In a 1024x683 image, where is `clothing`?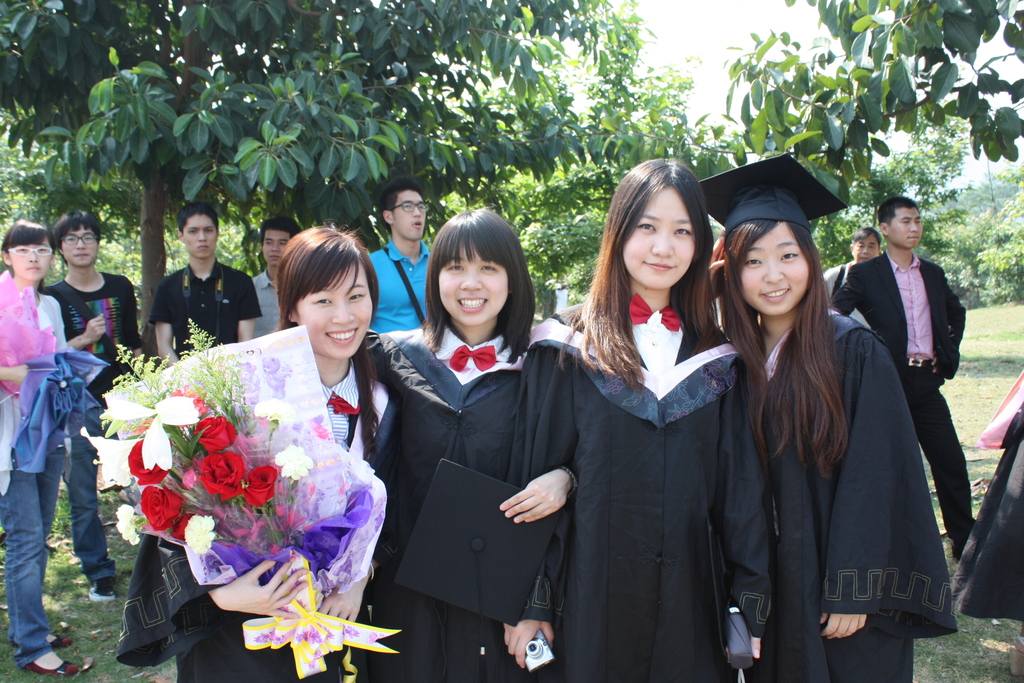
[x1=371, y1=240, x2=436, y2=334].
